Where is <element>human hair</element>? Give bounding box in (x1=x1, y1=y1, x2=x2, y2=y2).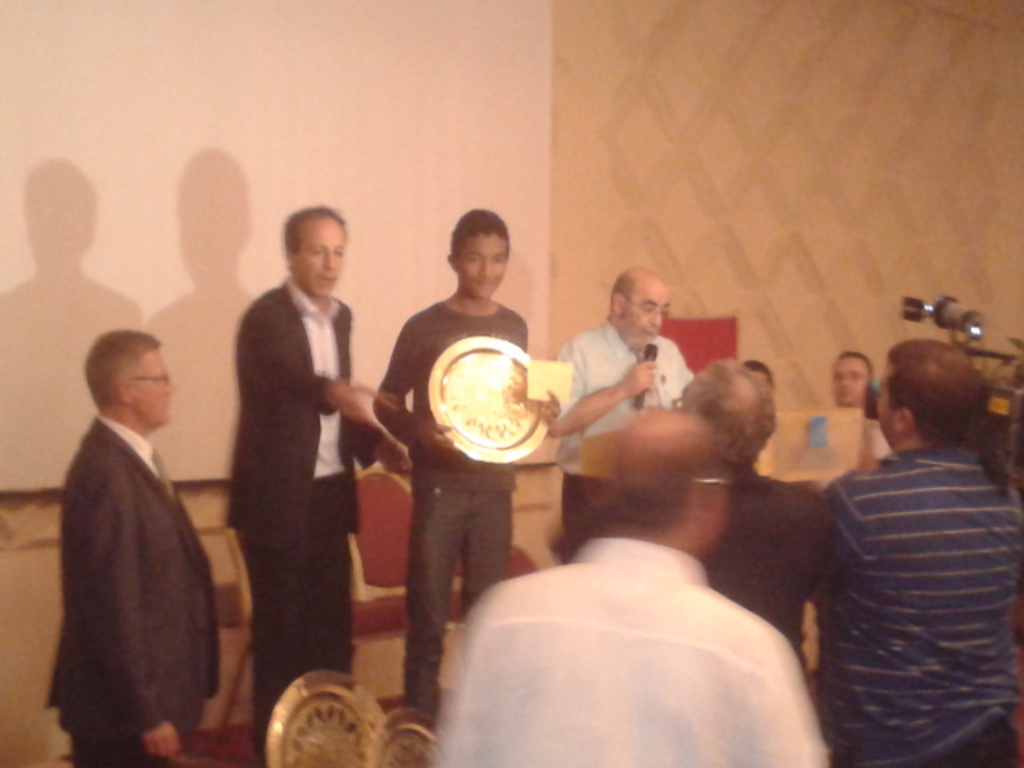
(x1=283, y1=206, x2=349, y2=254).
